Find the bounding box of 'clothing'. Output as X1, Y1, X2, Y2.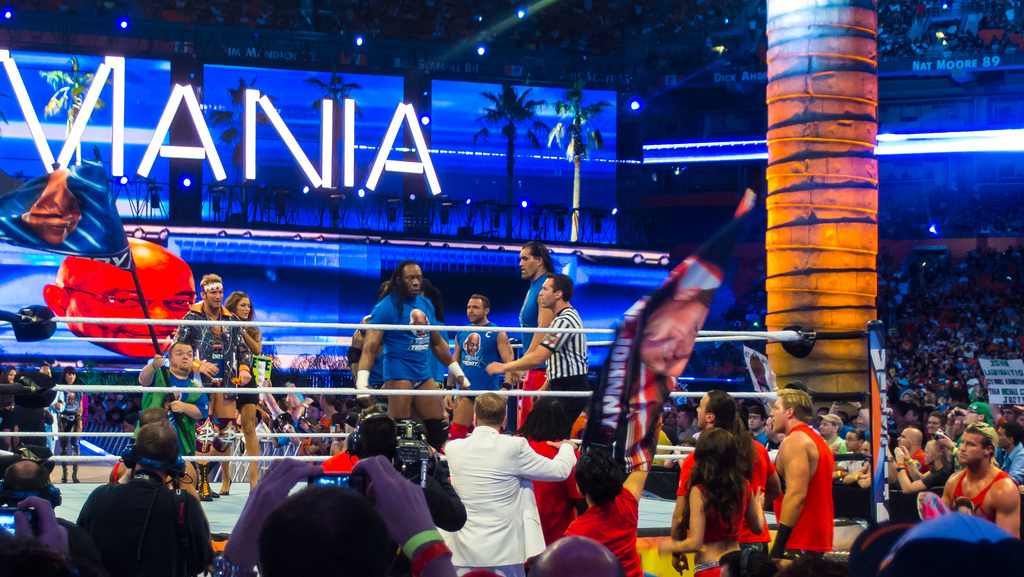
772, 423, 836, 555.
